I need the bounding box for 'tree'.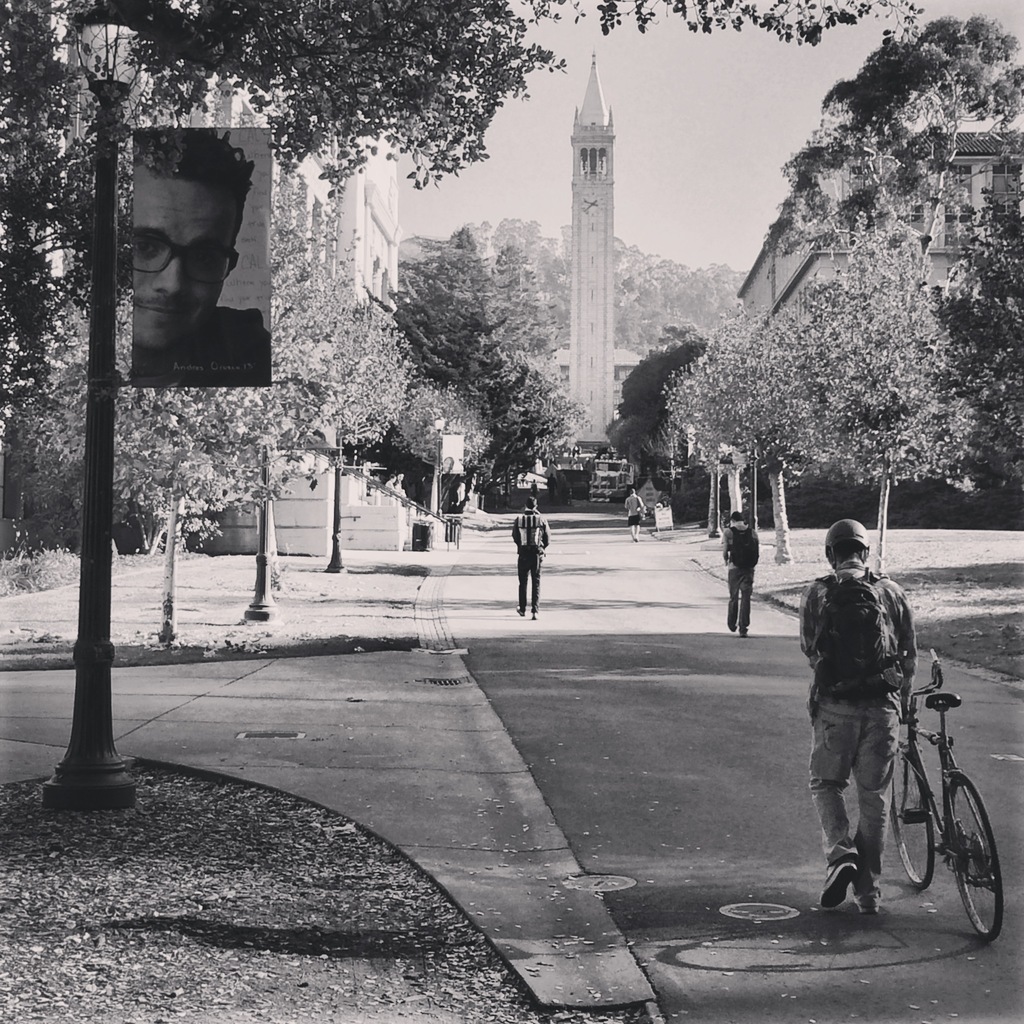
Here it is: x1=19 y1=309 x2=293 y2=633.
